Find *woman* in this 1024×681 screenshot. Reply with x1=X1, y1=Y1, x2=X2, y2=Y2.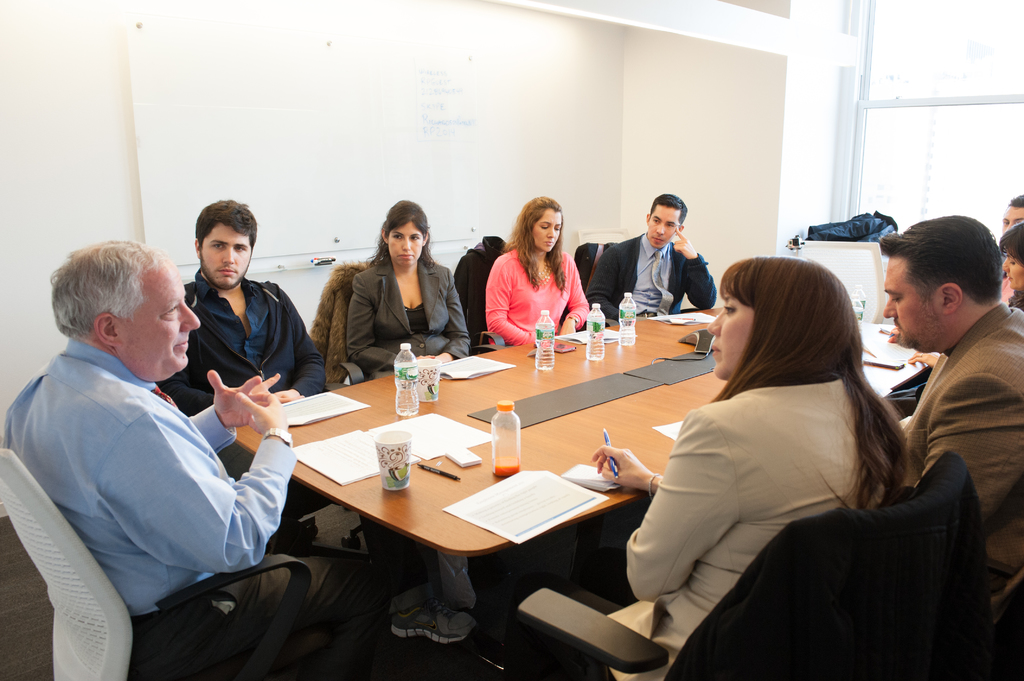
x1=341, y1=198, x2=472, y2=385.
